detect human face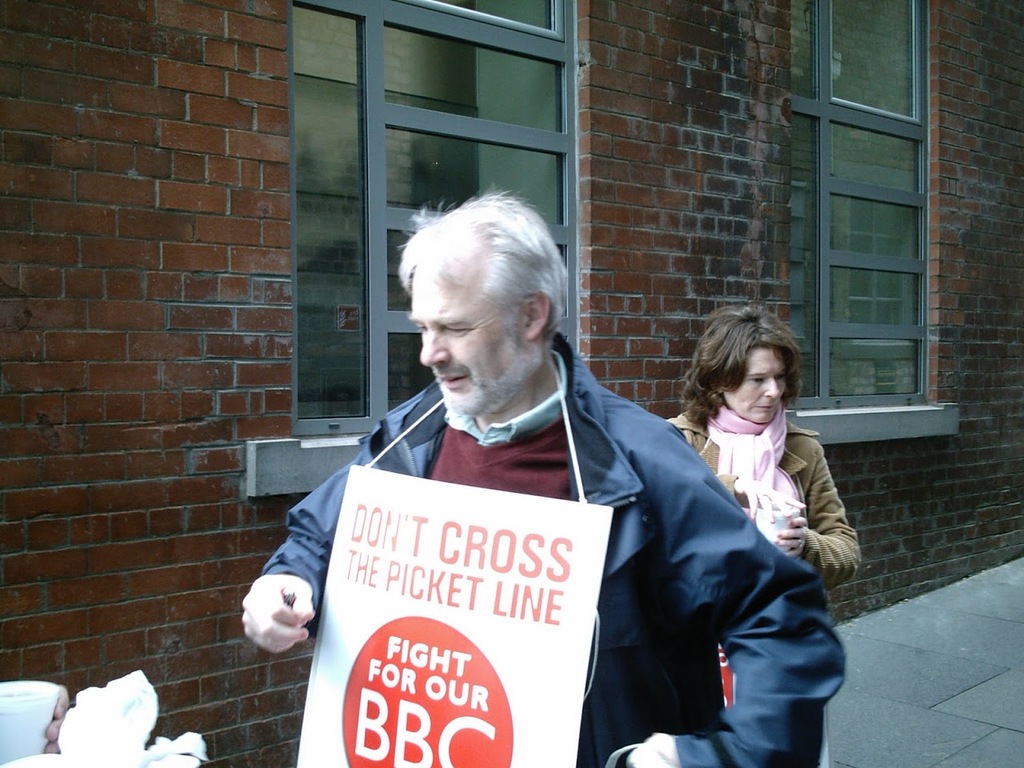
rect(407, 267, 530, 422)
